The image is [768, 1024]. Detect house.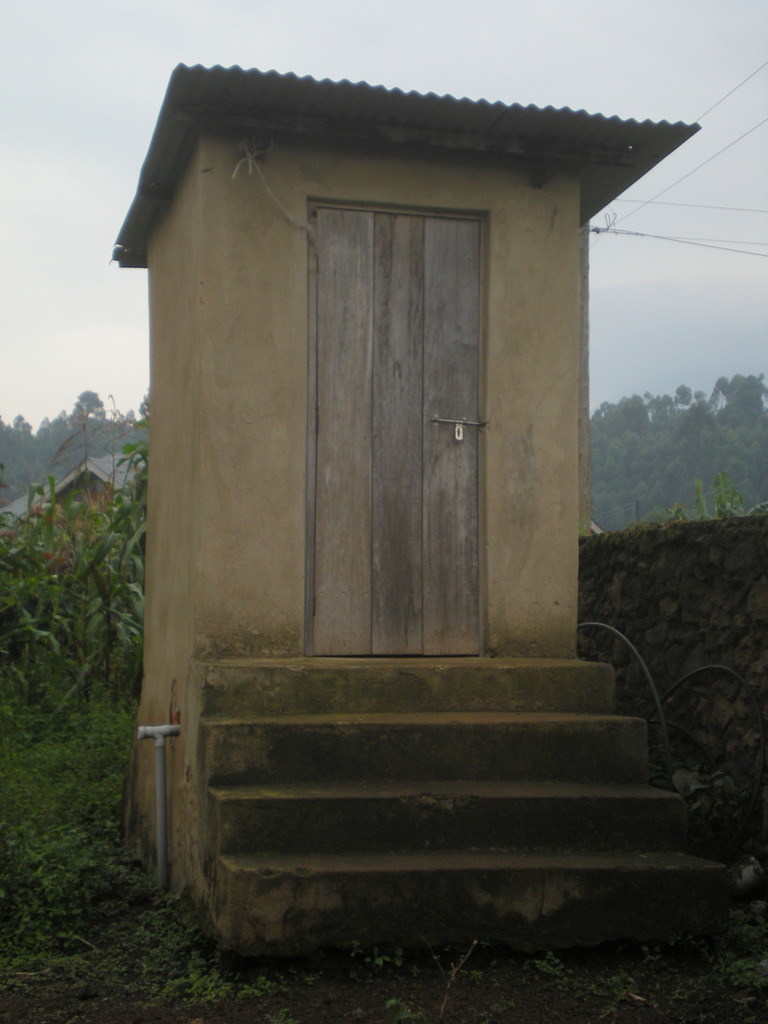
Detection: rect(107, 63, 730, 952).
